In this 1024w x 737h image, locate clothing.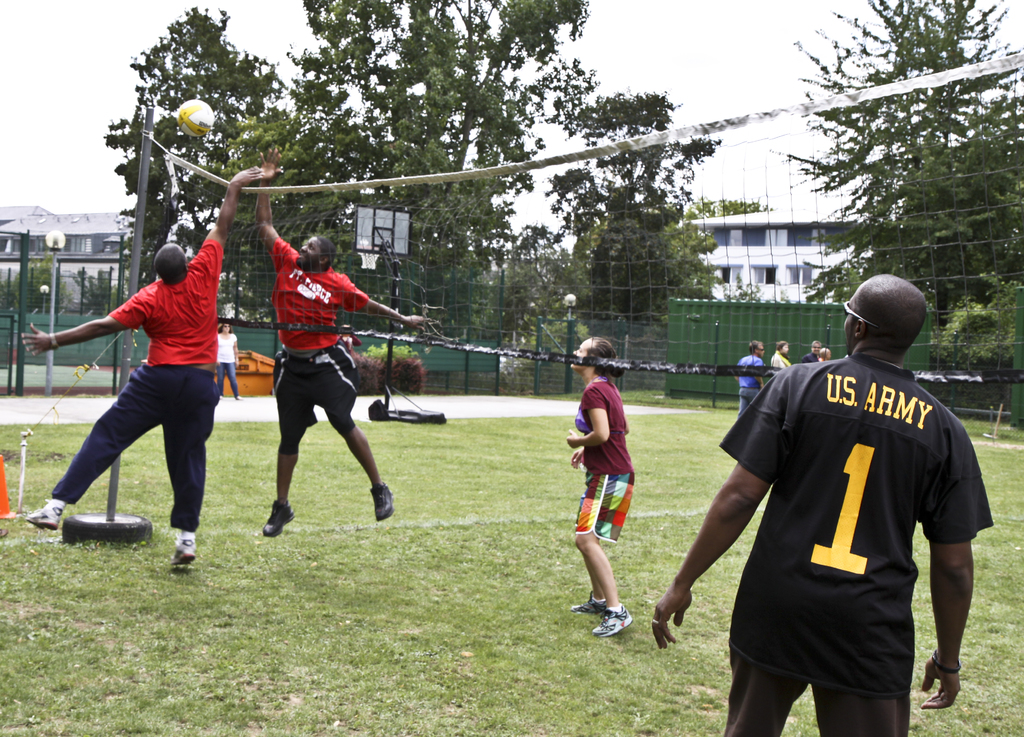
Bounding box: l=216, t=330, r=242, b=398.
